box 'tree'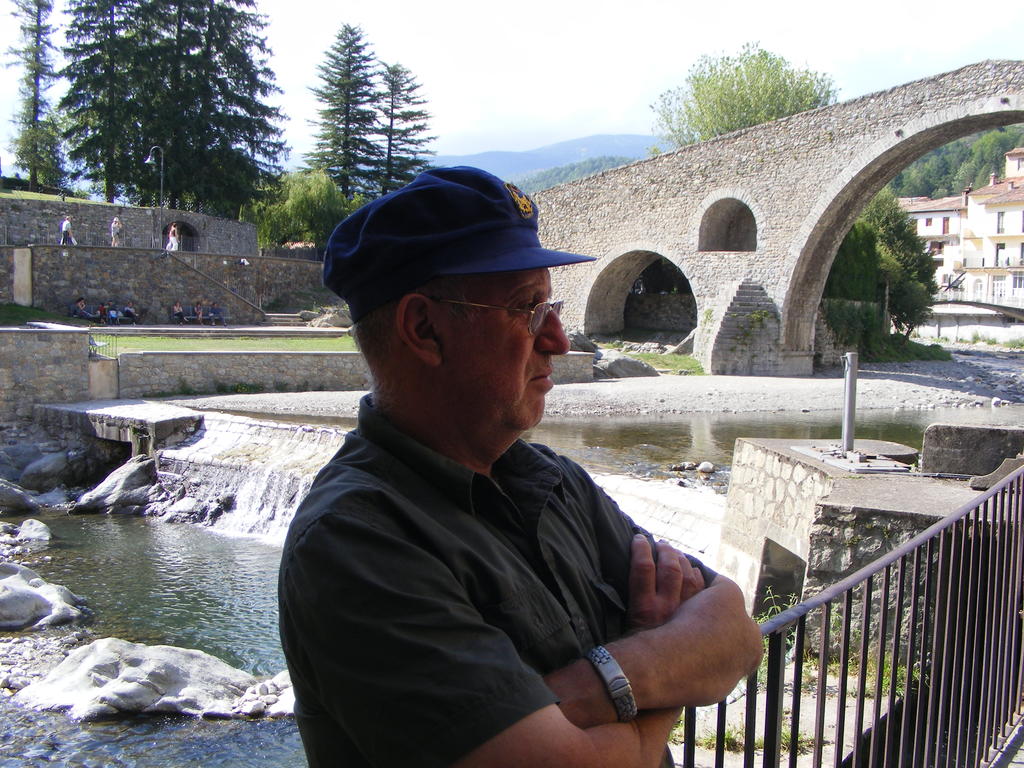
[269, 166, 350, 252]
